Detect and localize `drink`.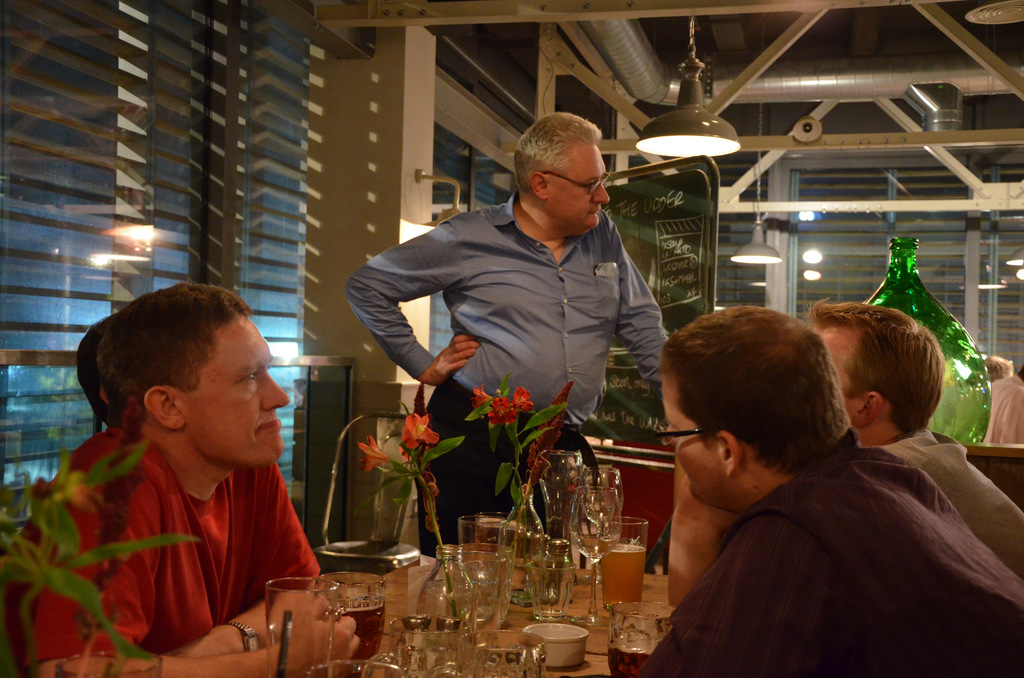
Localized at BBox(331, 597, 391, 658).
